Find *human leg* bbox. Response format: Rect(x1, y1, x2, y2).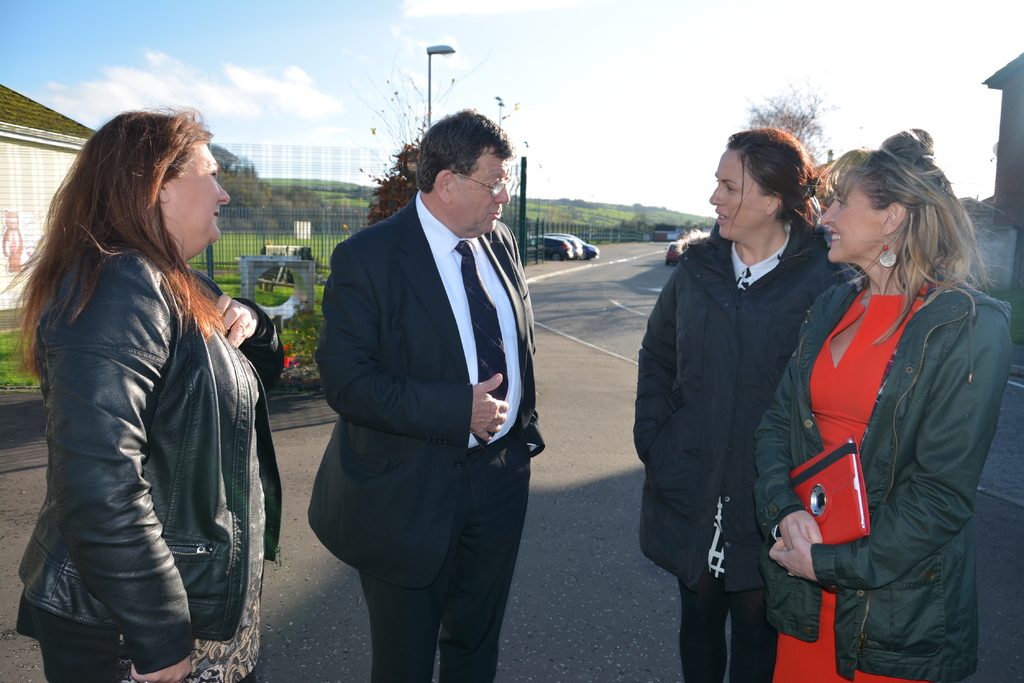
Rect(438, 439, 529, 680).
